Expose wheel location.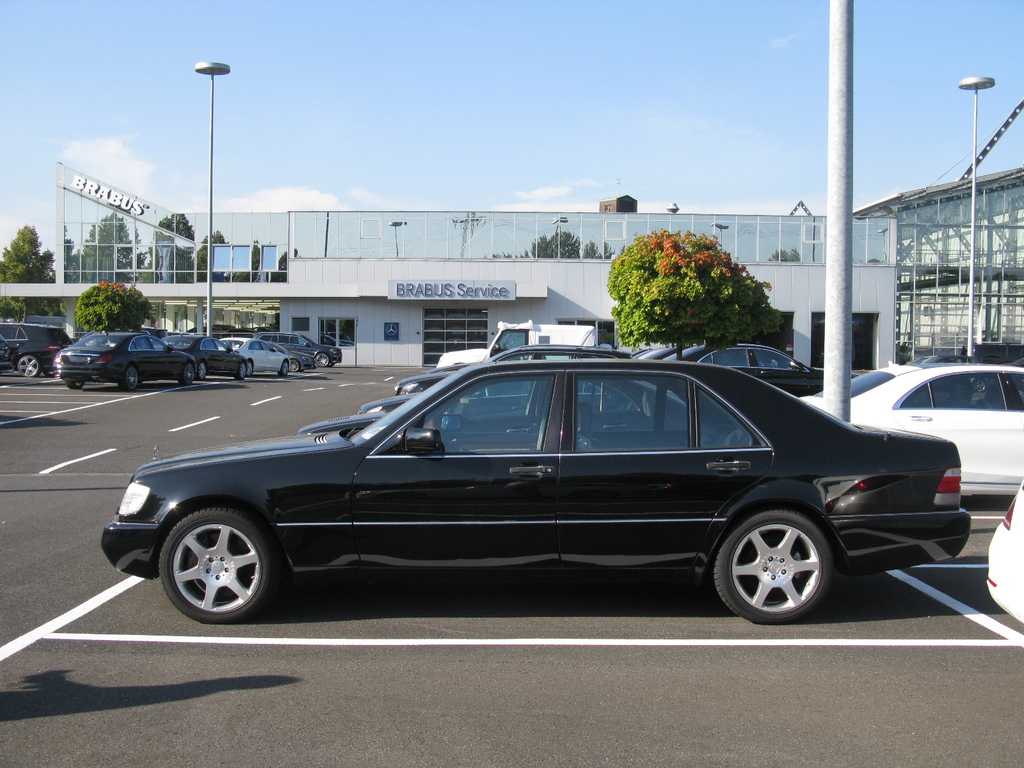
Exposed at l=12, t=355, r=42, b=378.
